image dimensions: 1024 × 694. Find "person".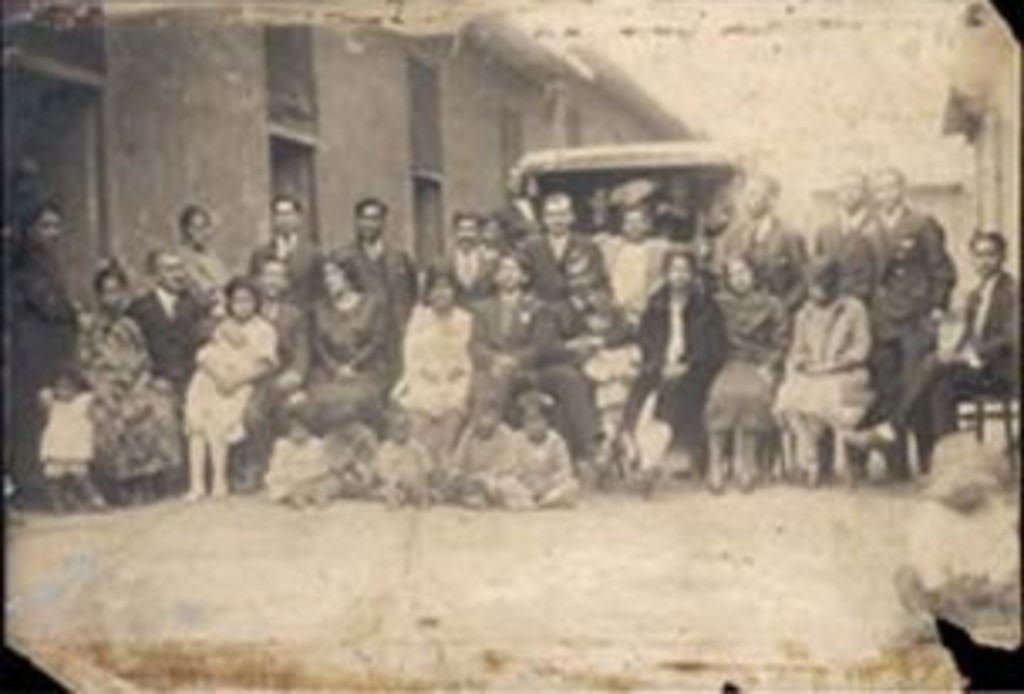
x1=3, y1=199, x2=91, y2=482.
